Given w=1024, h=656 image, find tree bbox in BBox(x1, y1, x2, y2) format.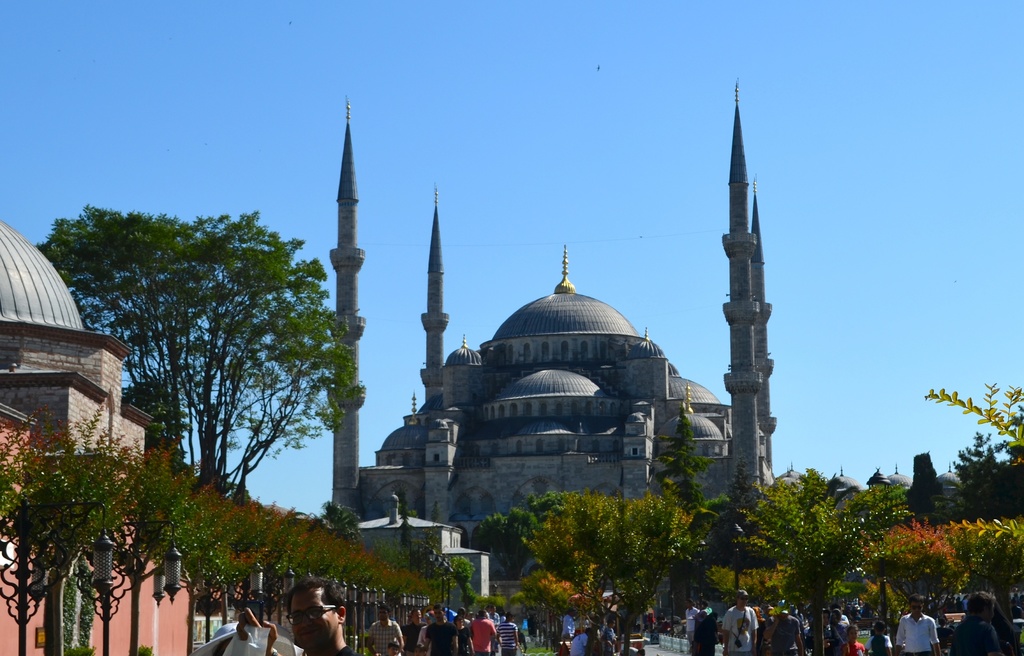
BBox(724, 457, 757, 525).
